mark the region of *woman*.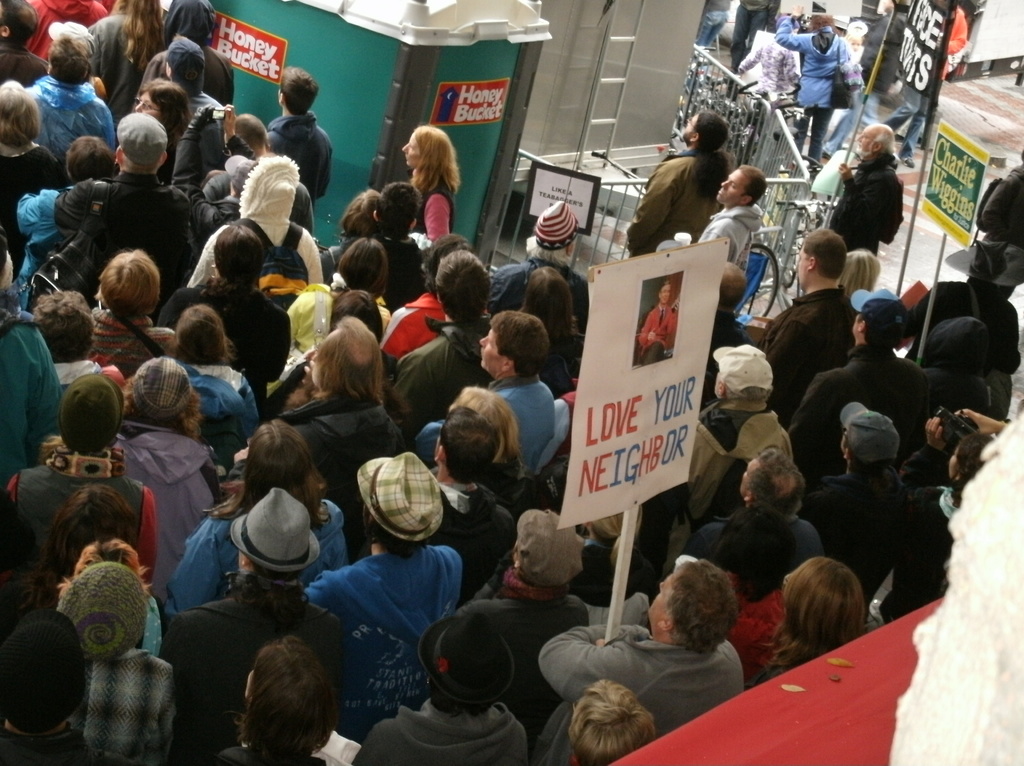
Region: left=214, top=635, right=337, bottom=765.
